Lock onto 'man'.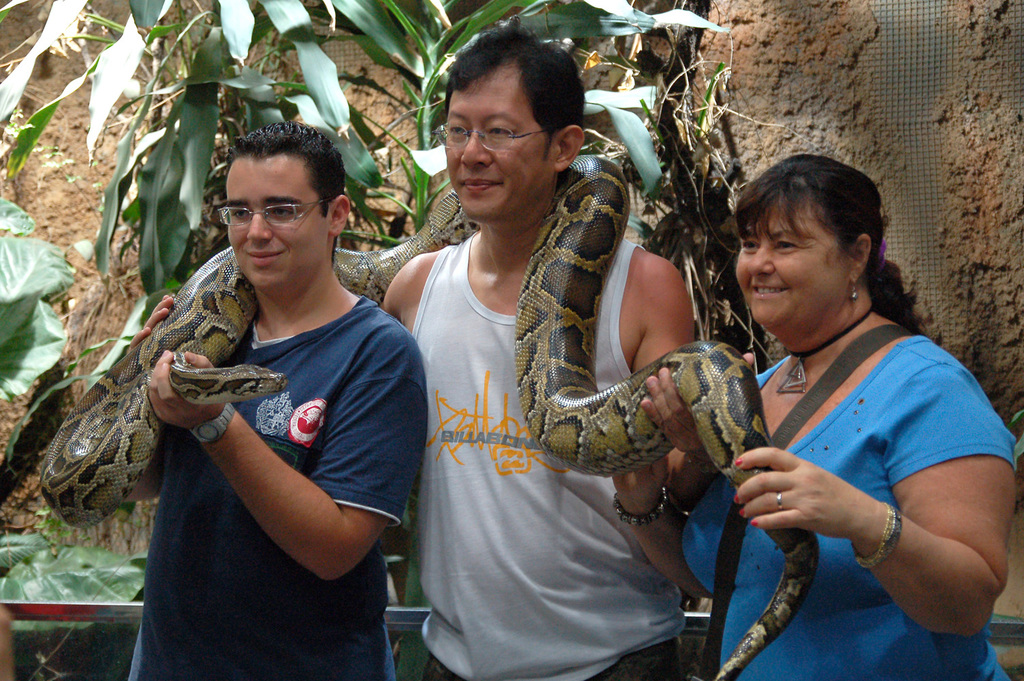
Locked: select_region(91, 94, 446, 676).
